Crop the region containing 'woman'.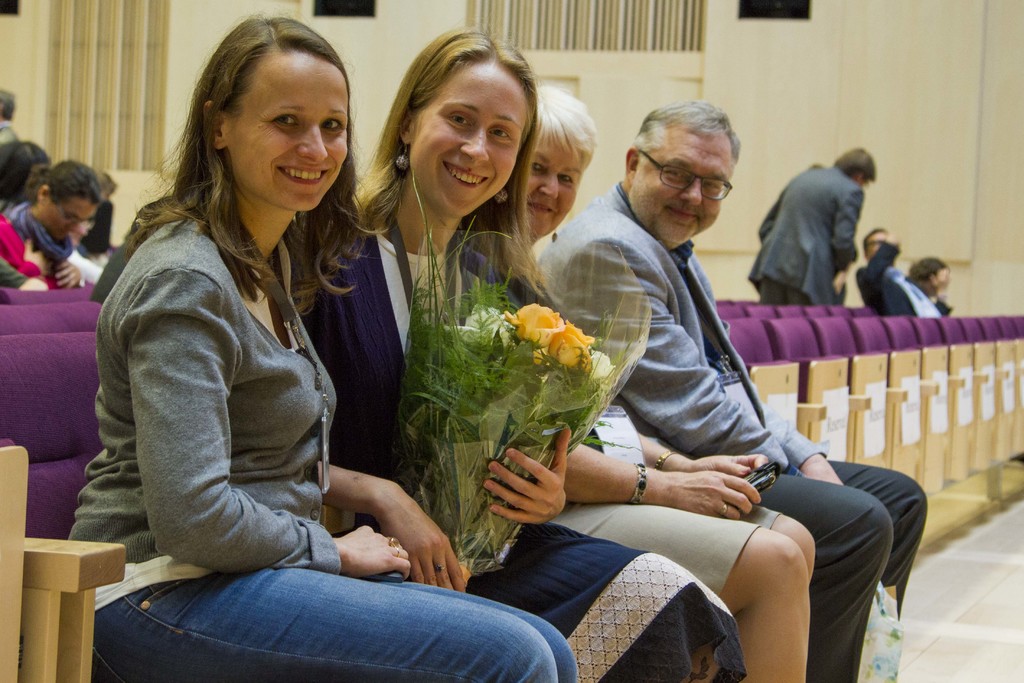
Crop region: (x1=500, y1=83, x2=808, y2=682).
